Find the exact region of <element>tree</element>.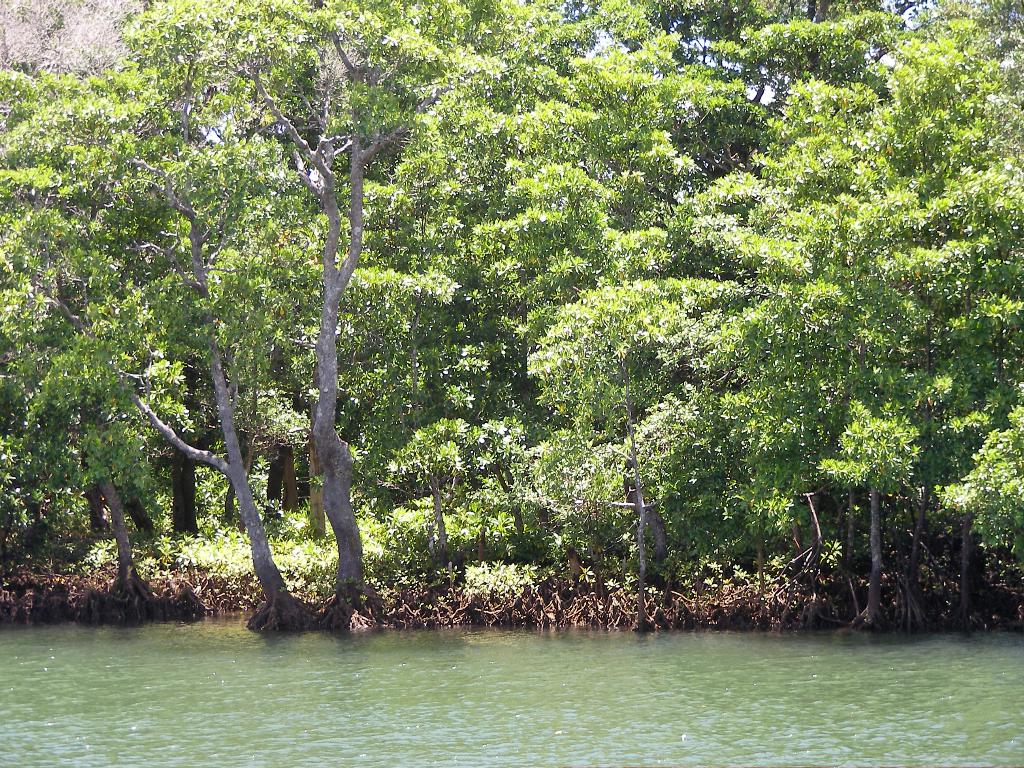
Exact region: bbox(0, 0, 195, 106).
